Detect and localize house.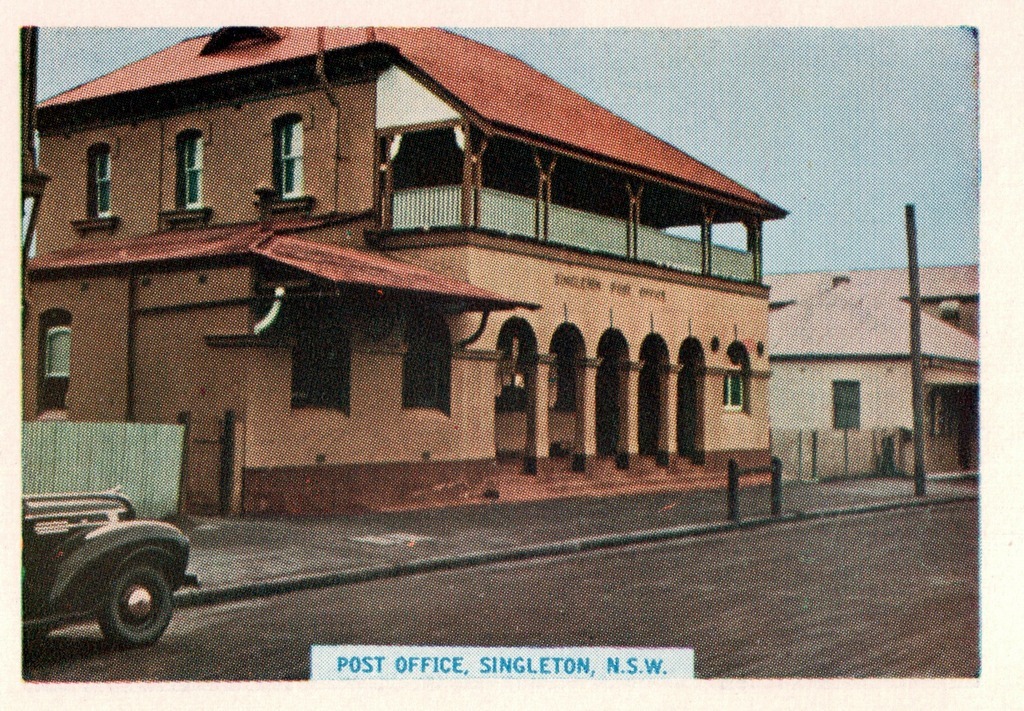
Localized at [766,260,986,338].
